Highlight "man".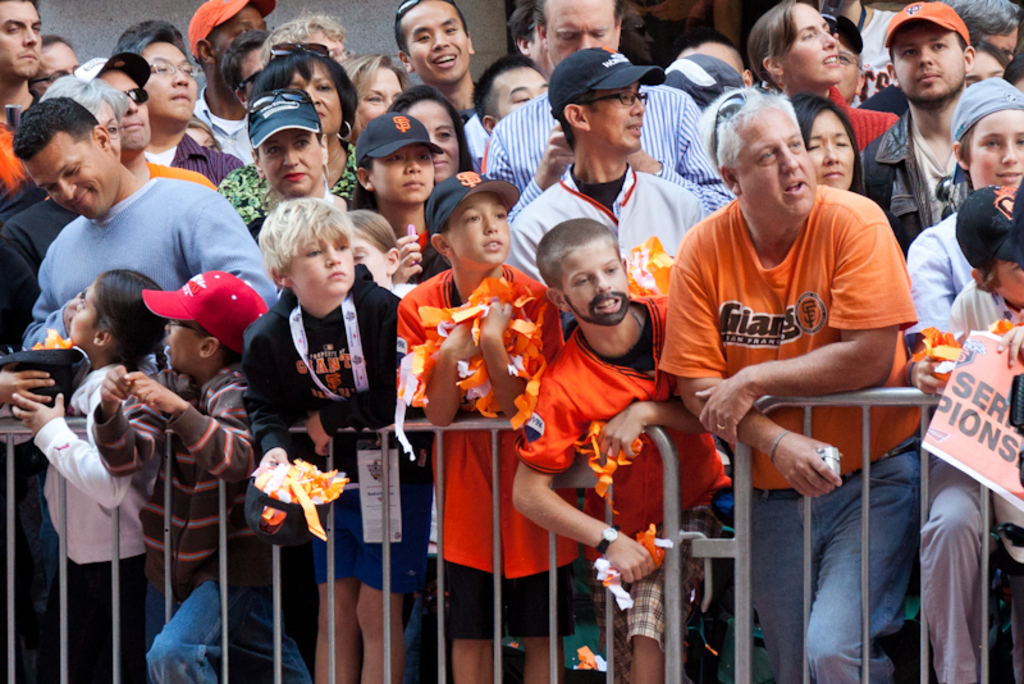
Highlighted region: Rect(844, 0, 975, 241).
